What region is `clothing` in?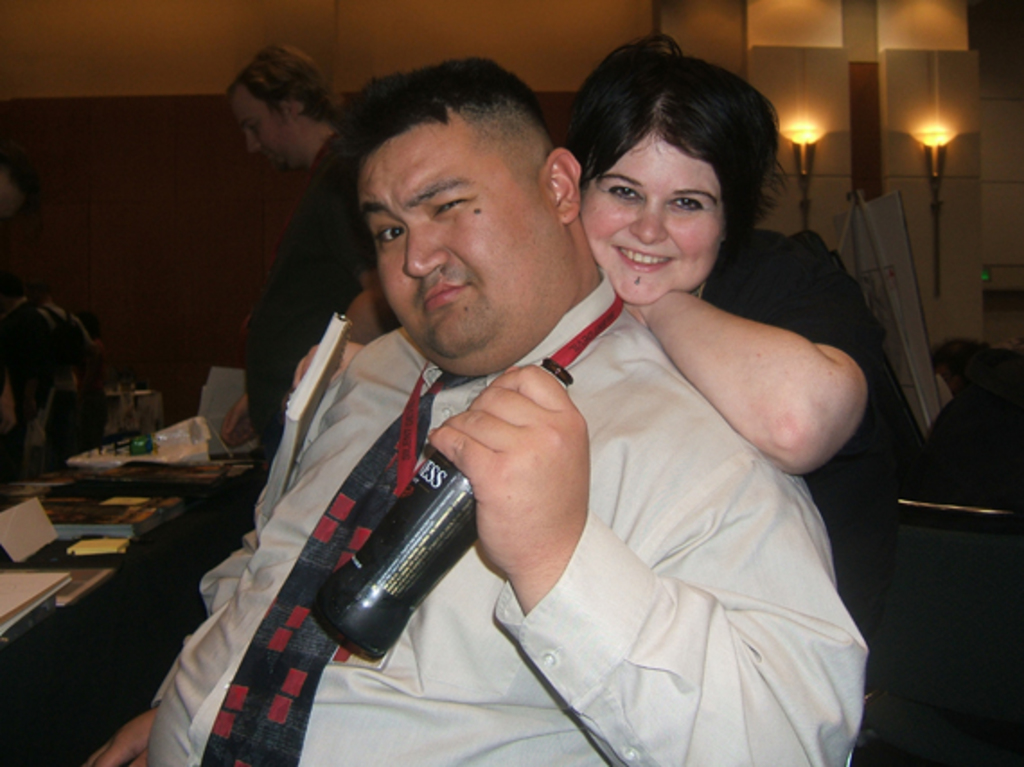
(210, 171, 878, 762).
